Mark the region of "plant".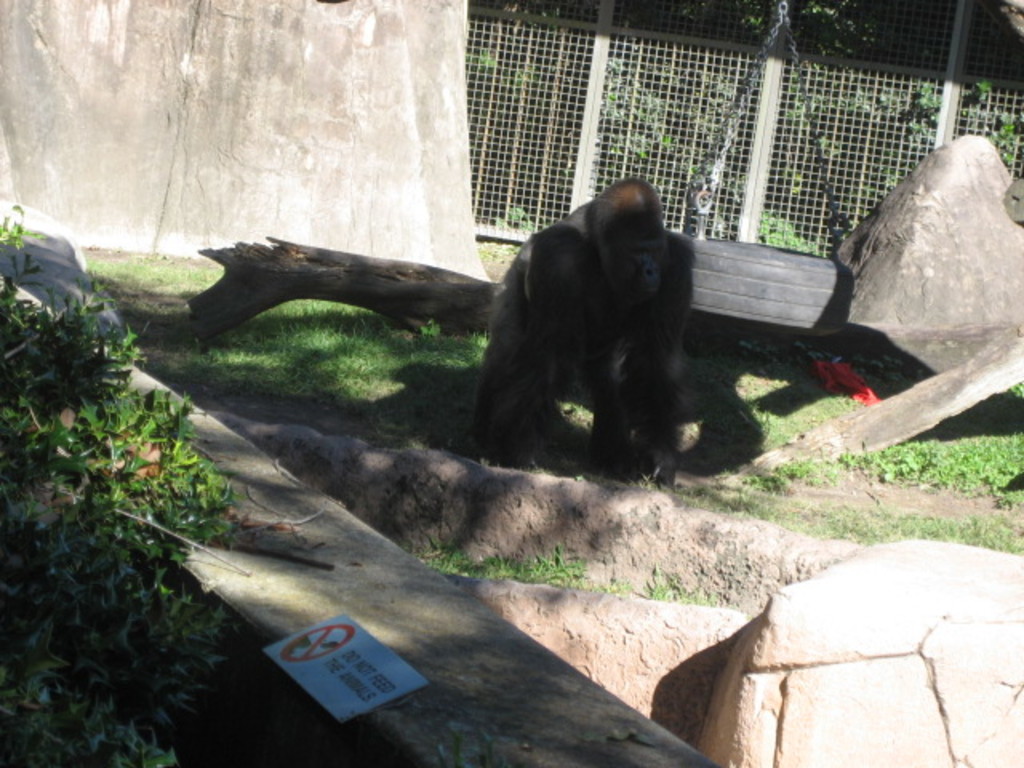
Region: bbox=[752, 411, 1022, 507].
